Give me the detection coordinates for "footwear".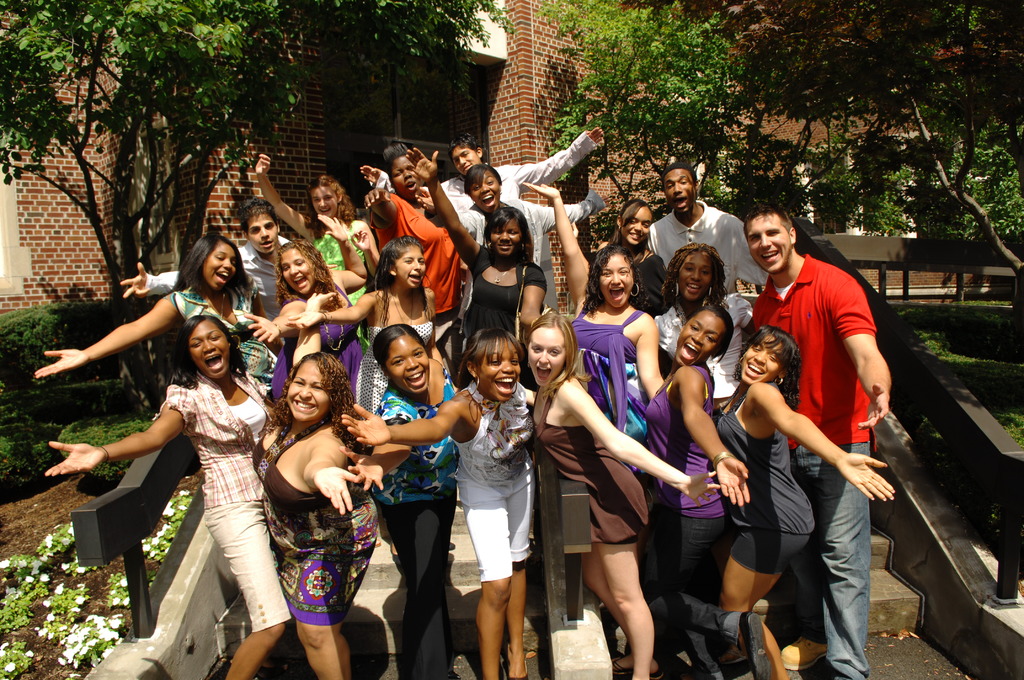
BBox(742, 614, 774, 679).
